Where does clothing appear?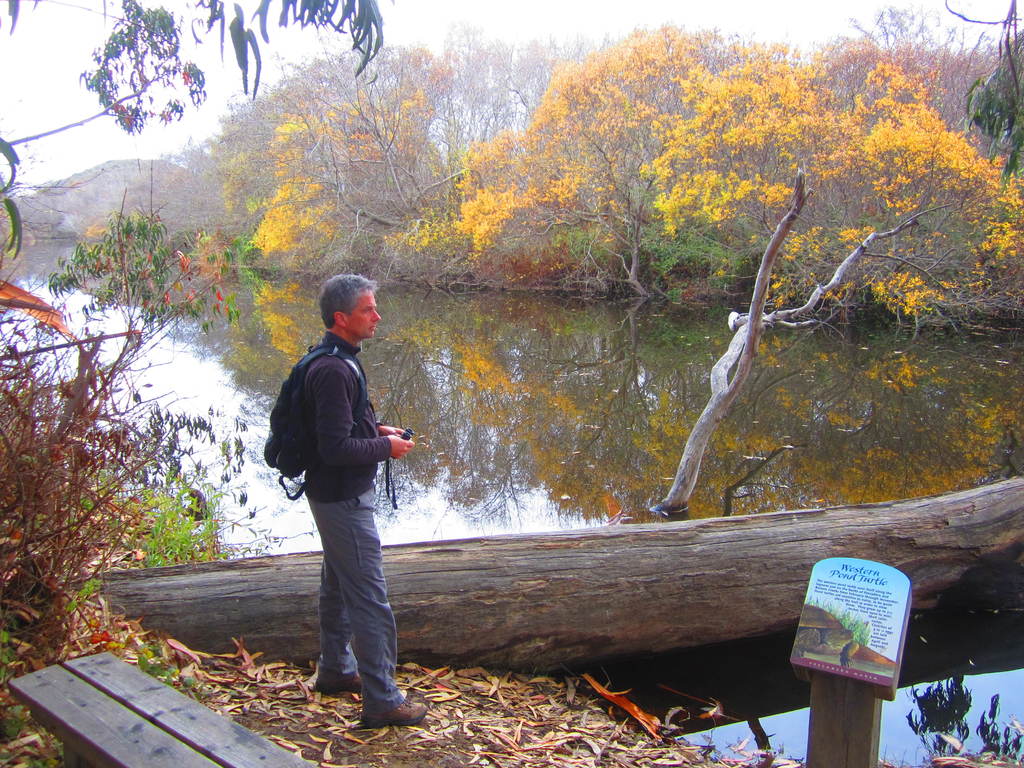
Appears at box=[255, 307, 404, 649].
